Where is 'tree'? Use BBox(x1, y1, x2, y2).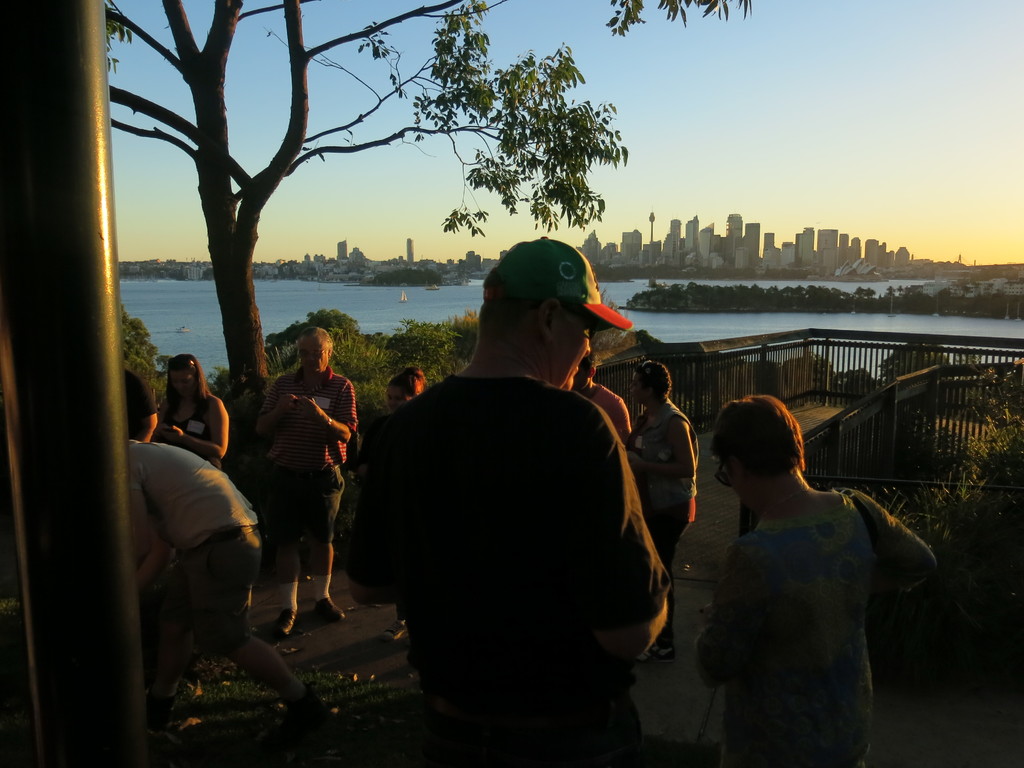
BBox(256, 303, 375, 376).
